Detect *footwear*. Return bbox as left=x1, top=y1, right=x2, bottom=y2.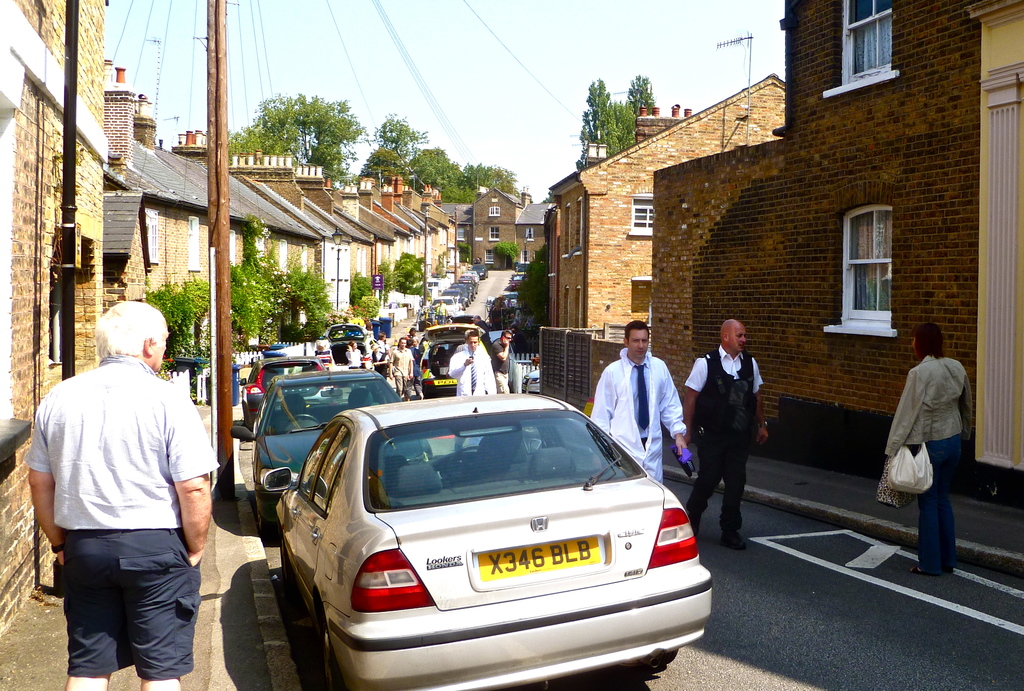
left=724, top=525, right=753, bottom=551.
